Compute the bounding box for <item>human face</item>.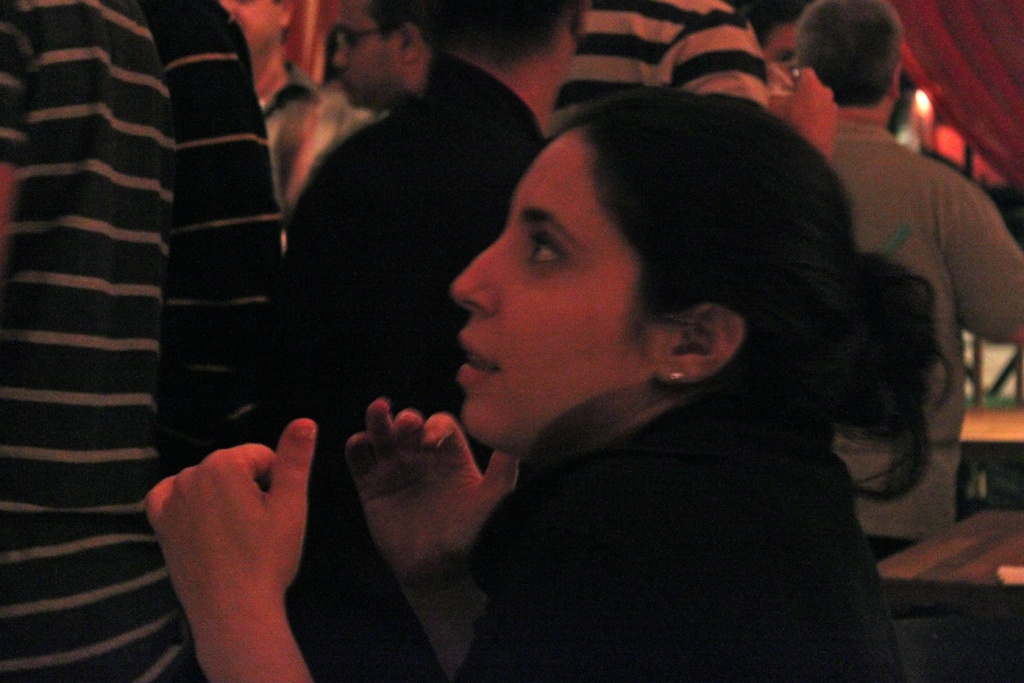
bbox=(764, 23, 799, 78).
